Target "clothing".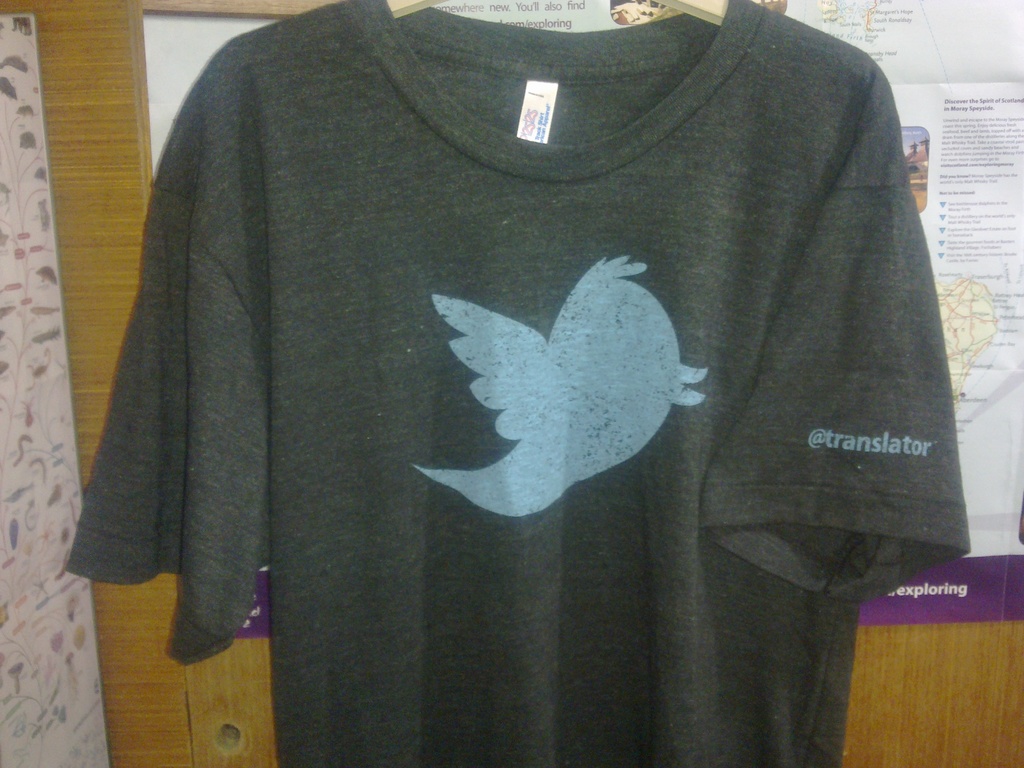
Target region: 69, 4, 973, 767.
